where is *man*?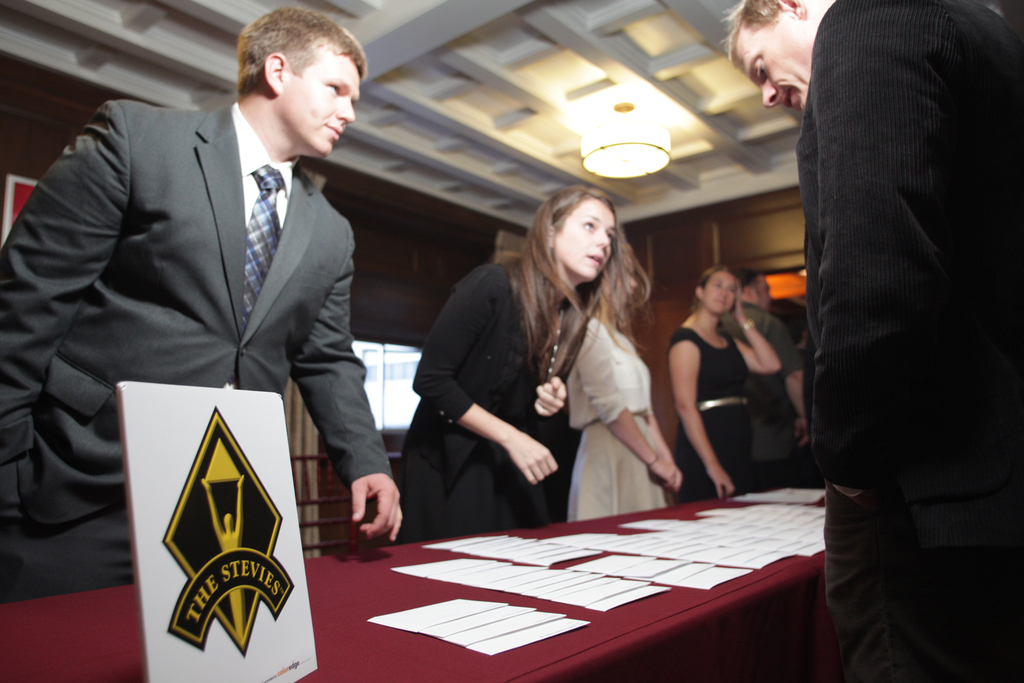
720, 267, 804, 488.
